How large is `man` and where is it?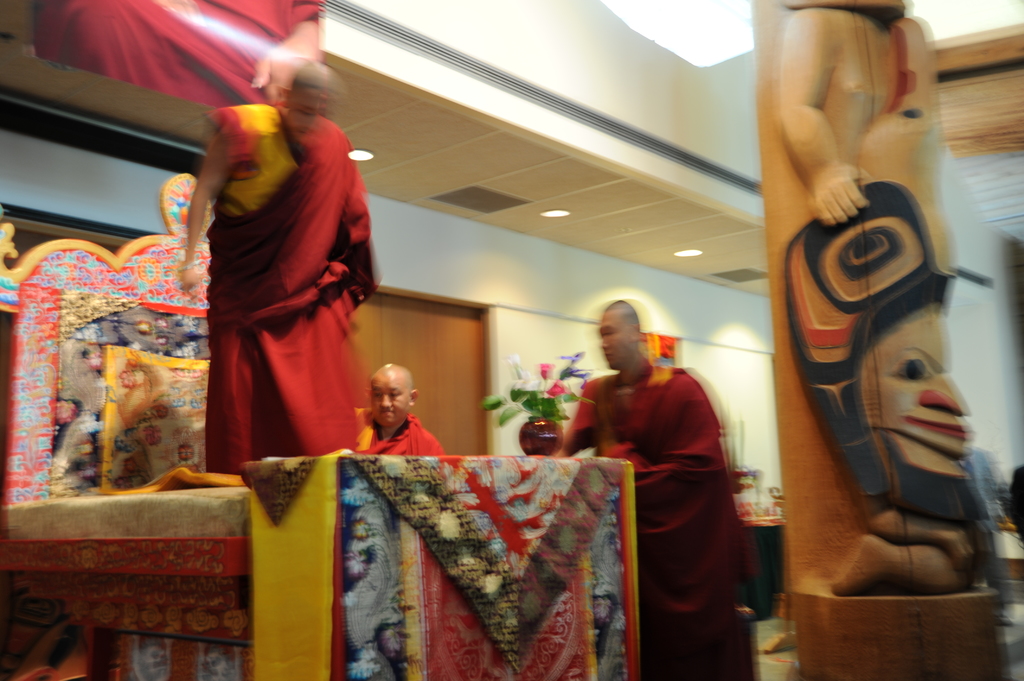
Bounding box: bbox=[178, 58, 376, 481].
